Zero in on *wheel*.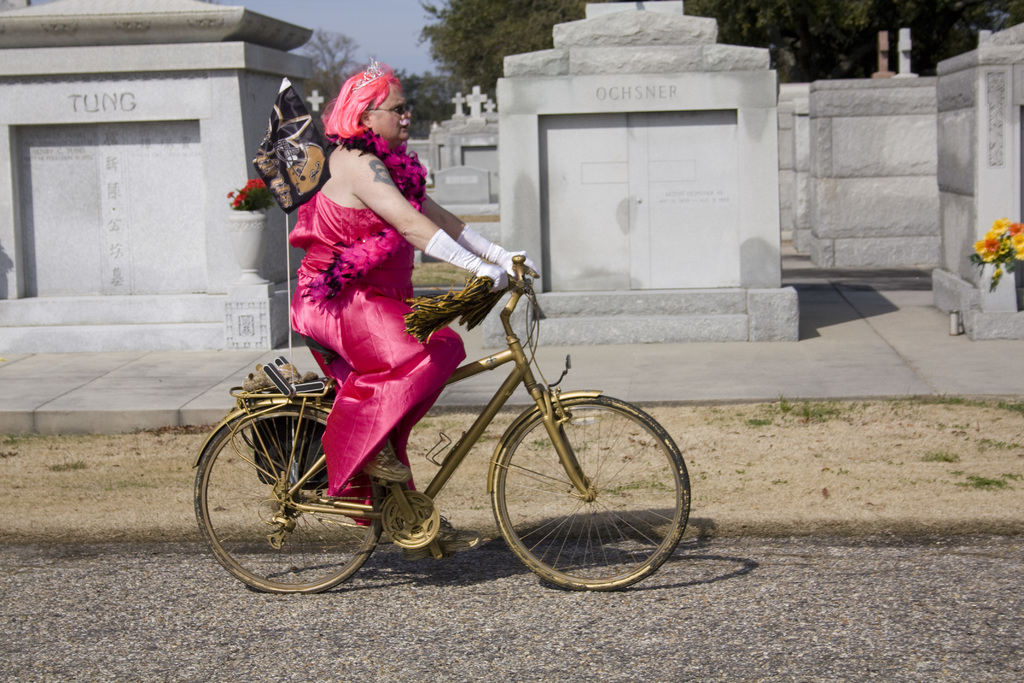
Zeroed in: l=480, t=393, r=692, b=592.
